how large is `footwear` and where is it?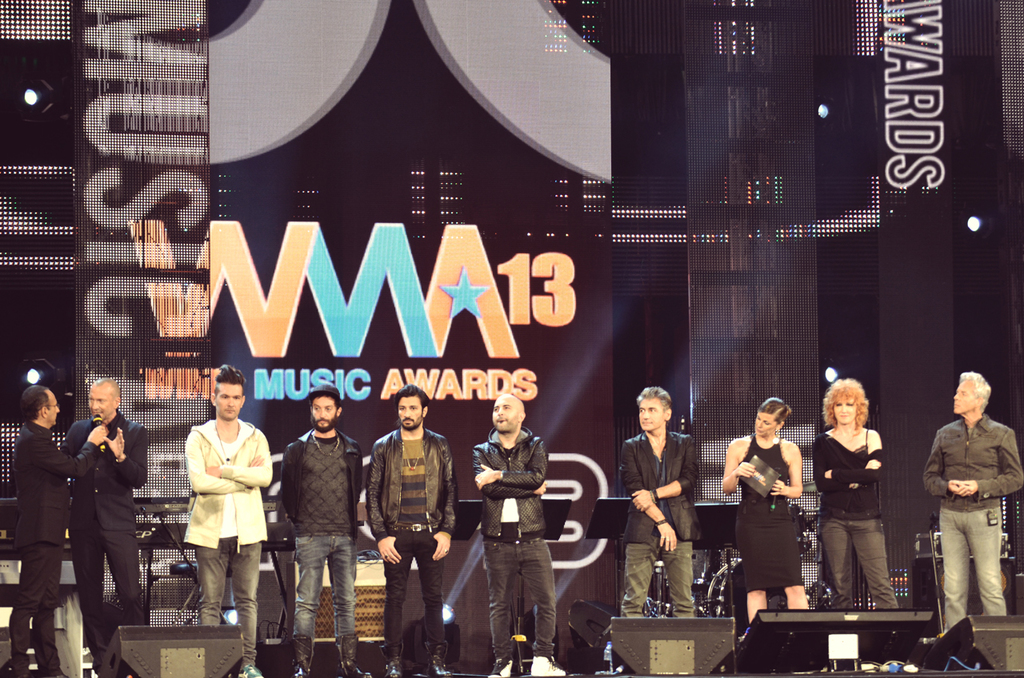
Bounding box: bbox=[424, 643, 450, 677].
